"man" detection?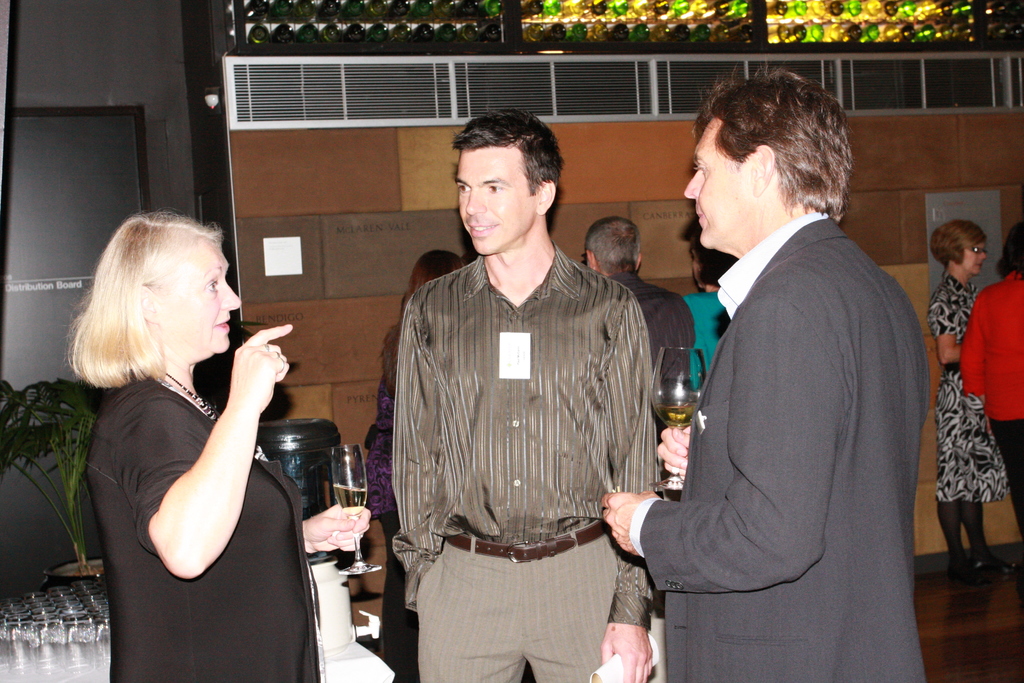
{"x1": 401, "y1": 103, "x2": 666, "y2": 680}
